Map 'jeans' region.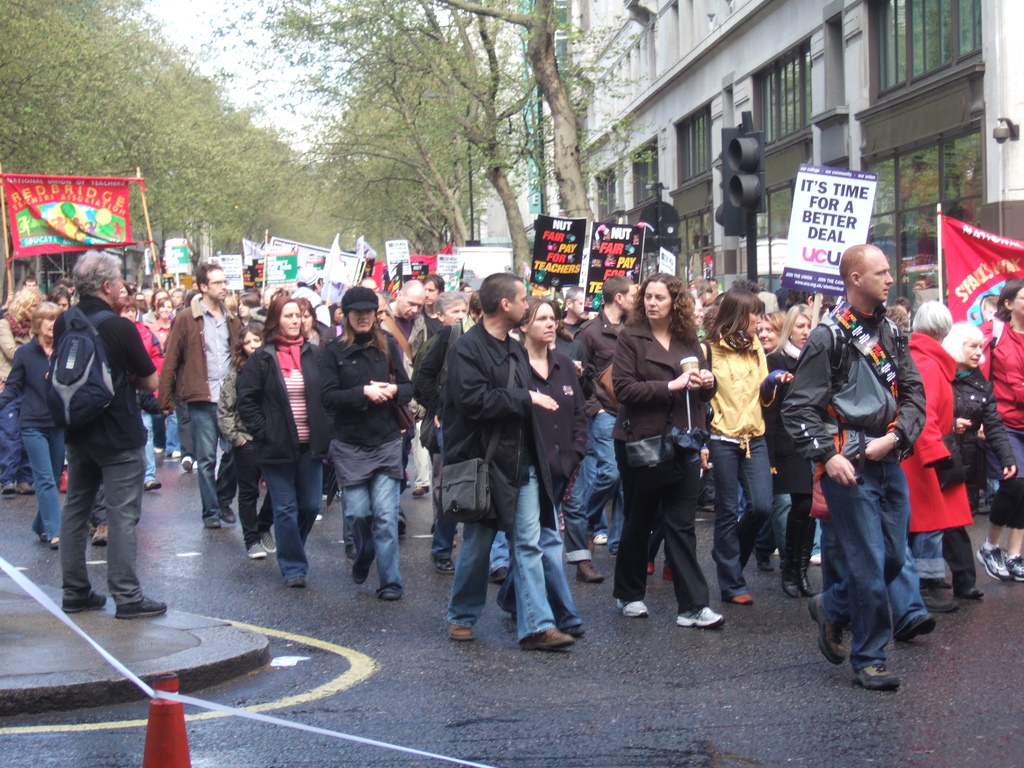
Mapped to detection(820, 460, 908, 671).
